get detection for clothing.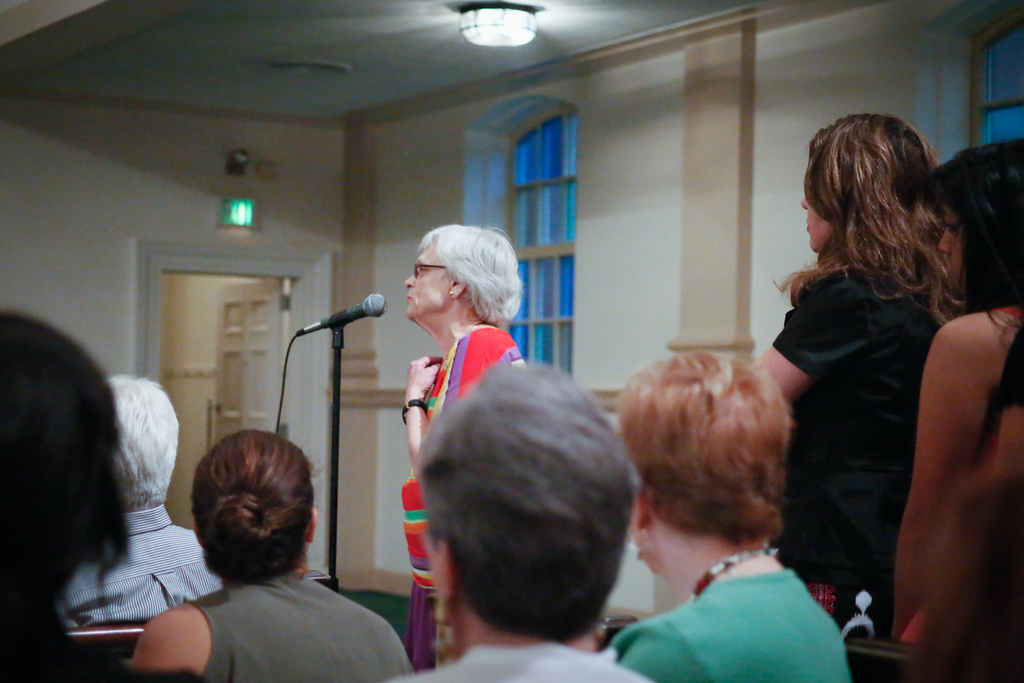
Detection: rect(404, 324, 533, 670).
